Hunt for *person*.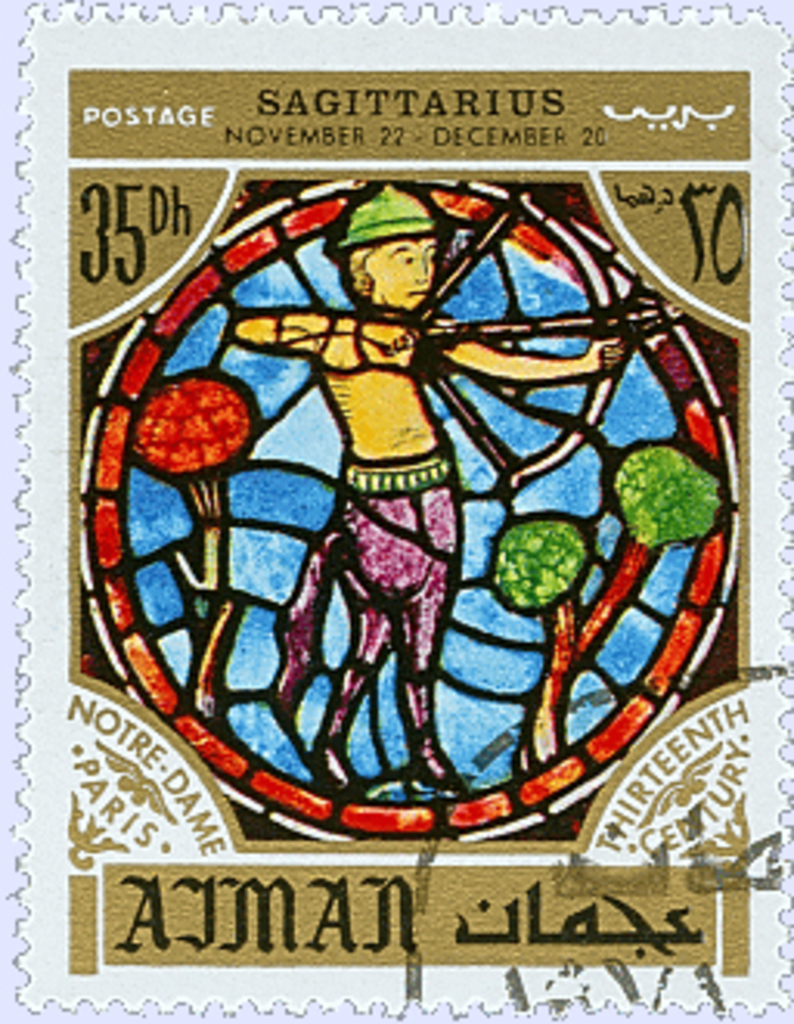
Hunted down at 230, 180, 620, 829.
